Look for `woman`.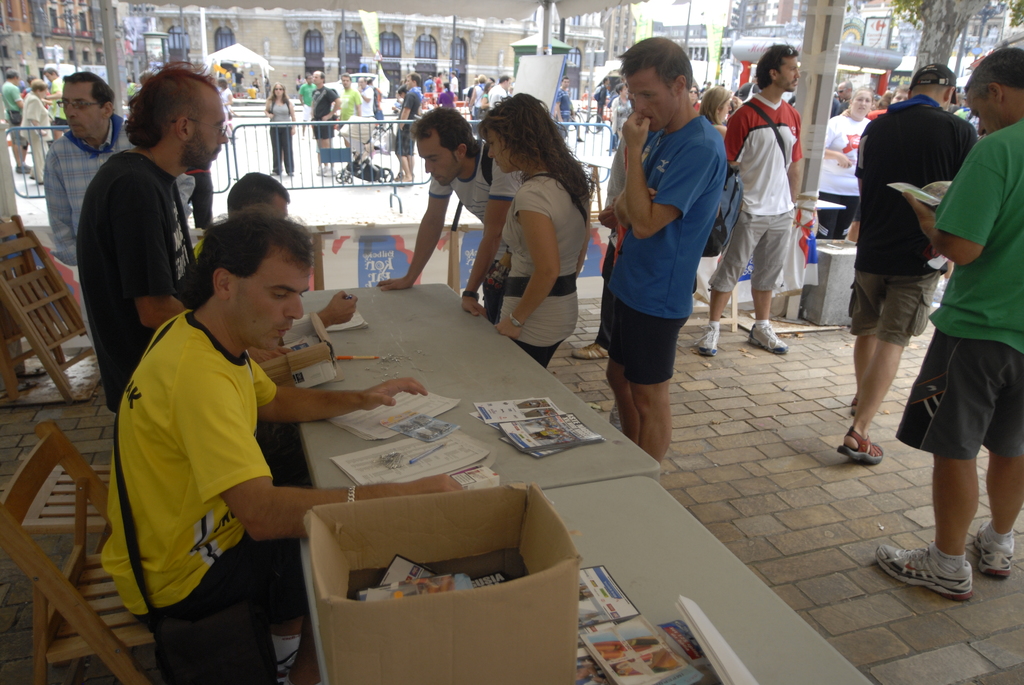
Found: x1=474 y1=90 x2=596 y2=368.
